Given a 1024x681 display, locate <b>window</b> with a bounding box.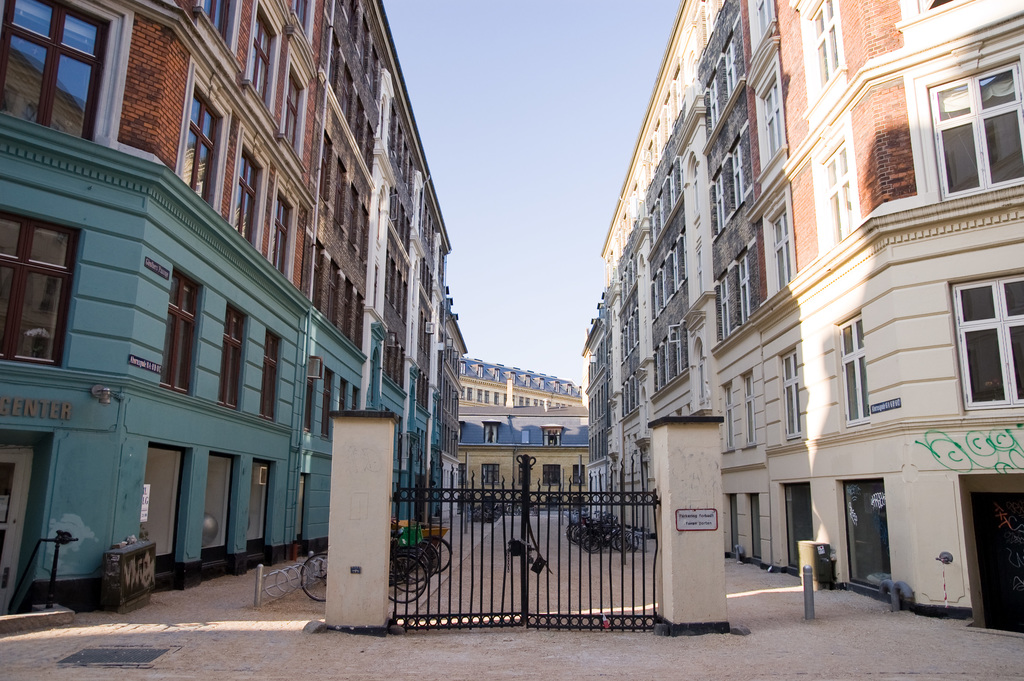
Located: 525, 375, 531, 387.
